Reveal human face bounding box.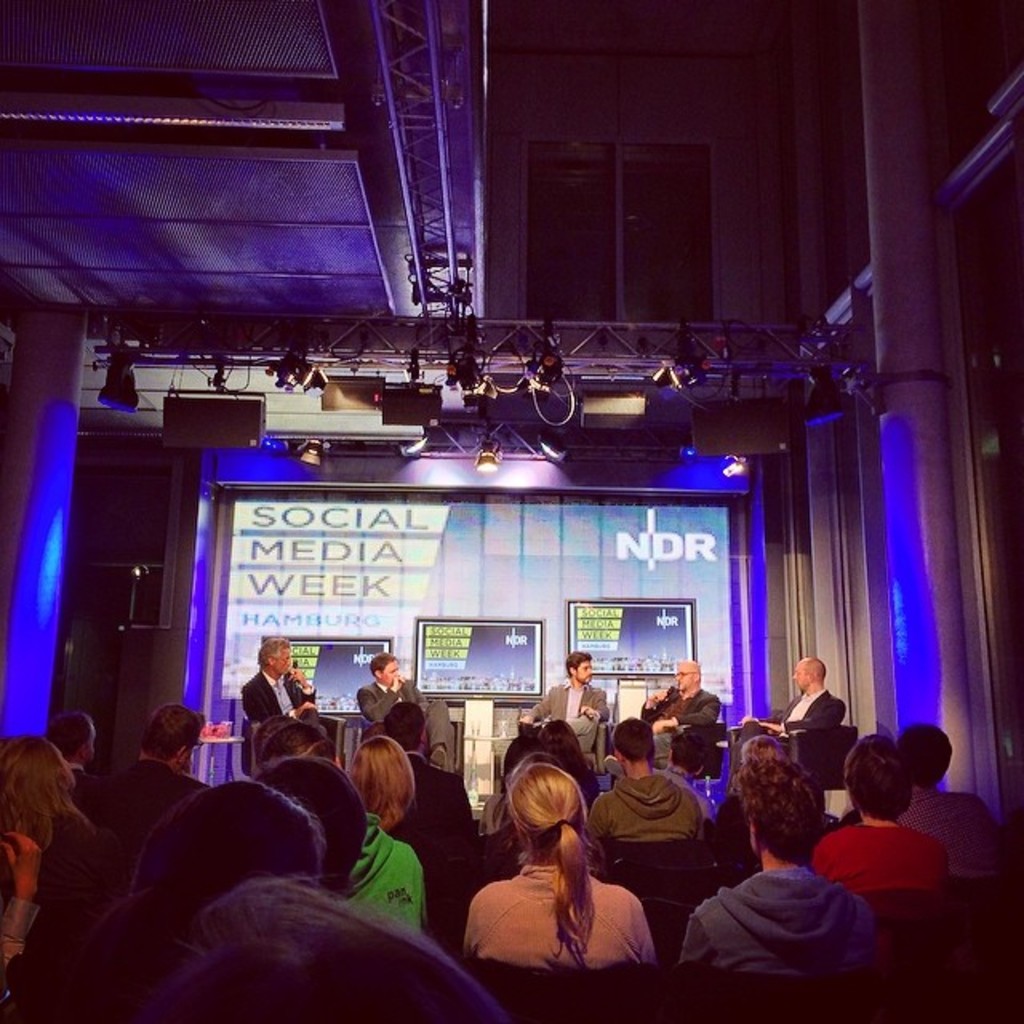
Revealed: detection(680, 667, 696, 693).
